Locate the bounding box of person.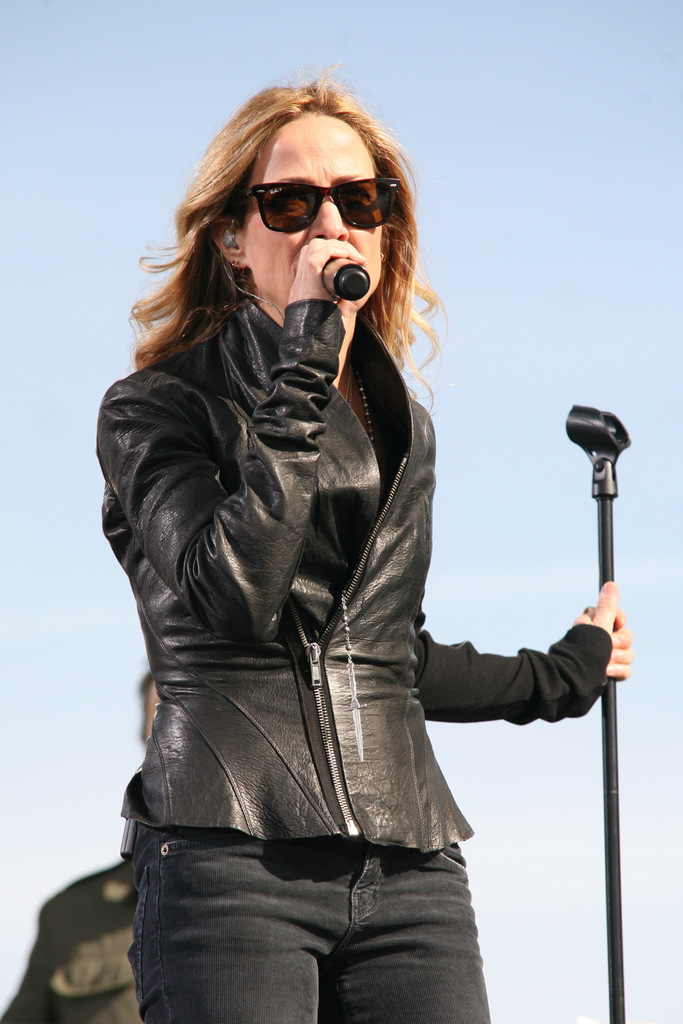
Bounding box: 96:75:630:1023.
